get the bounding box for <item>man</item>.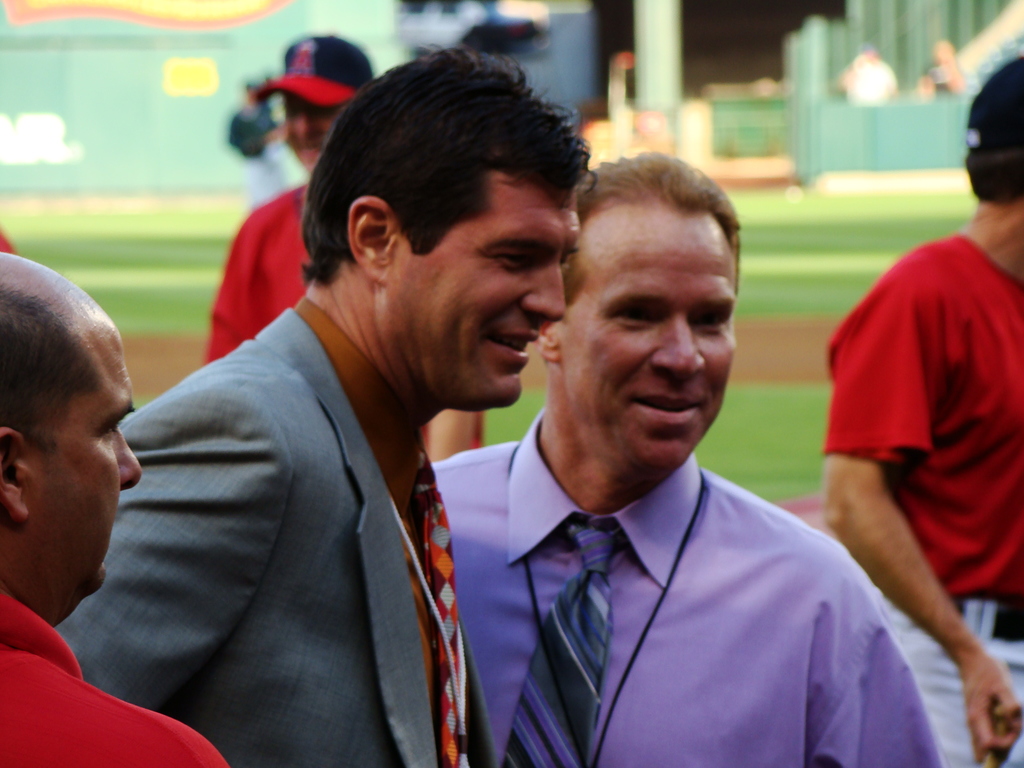
left=0, top=240, right=235, bottom=767.
